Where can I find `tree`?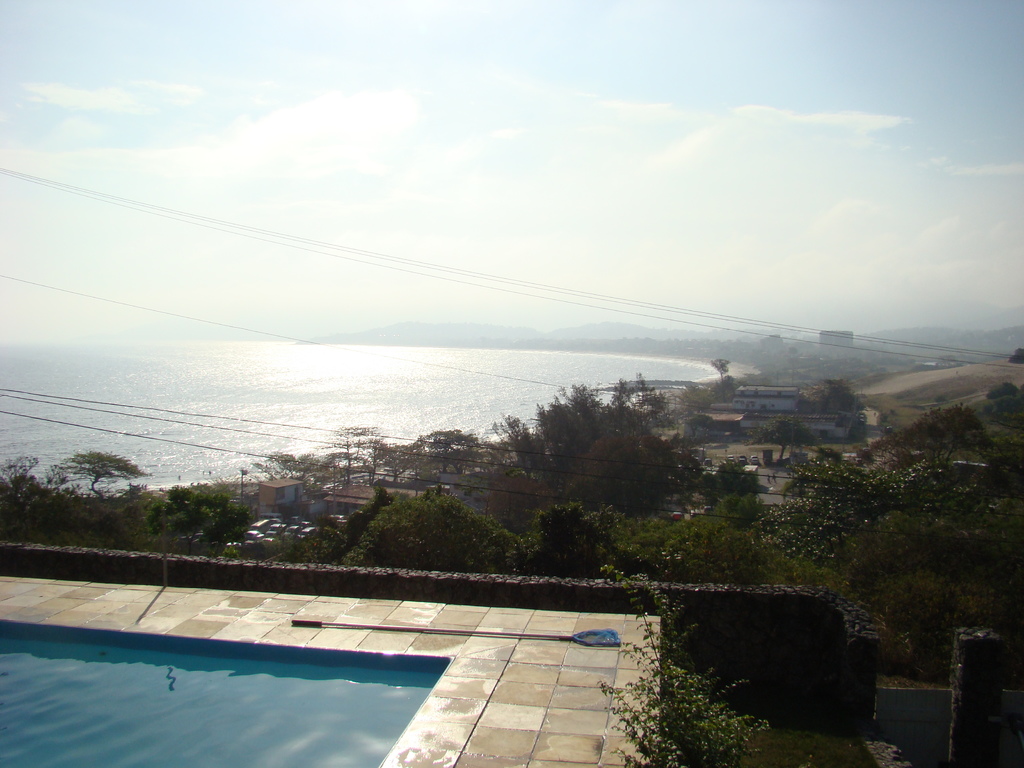
You can find it at detection(243, 426, 511, 490).
